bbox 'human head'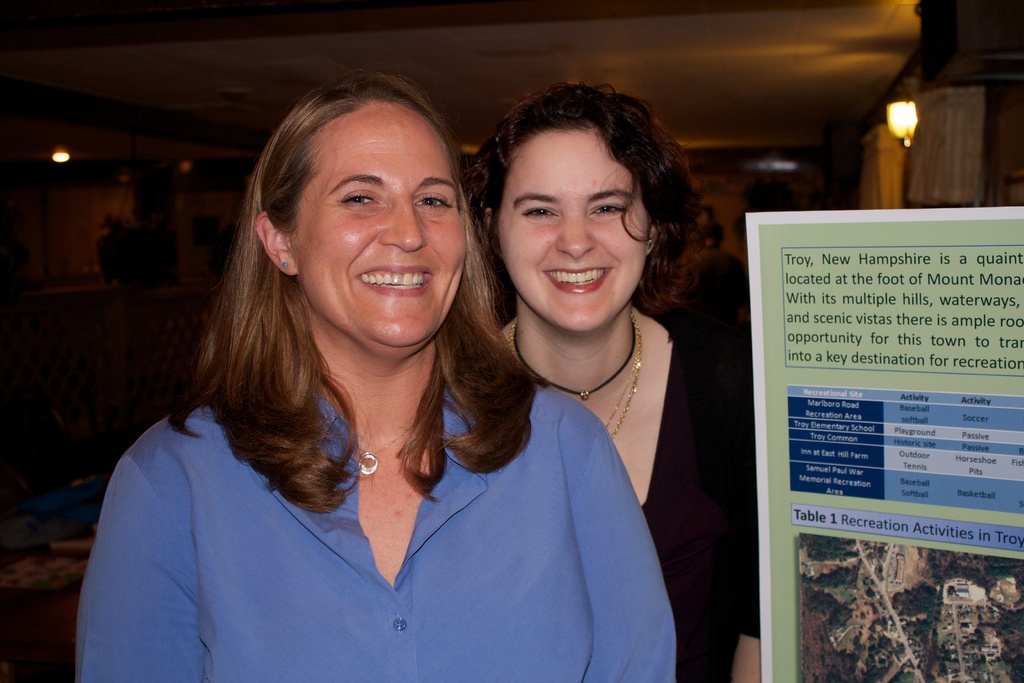
(479, 79, 668, 334)
